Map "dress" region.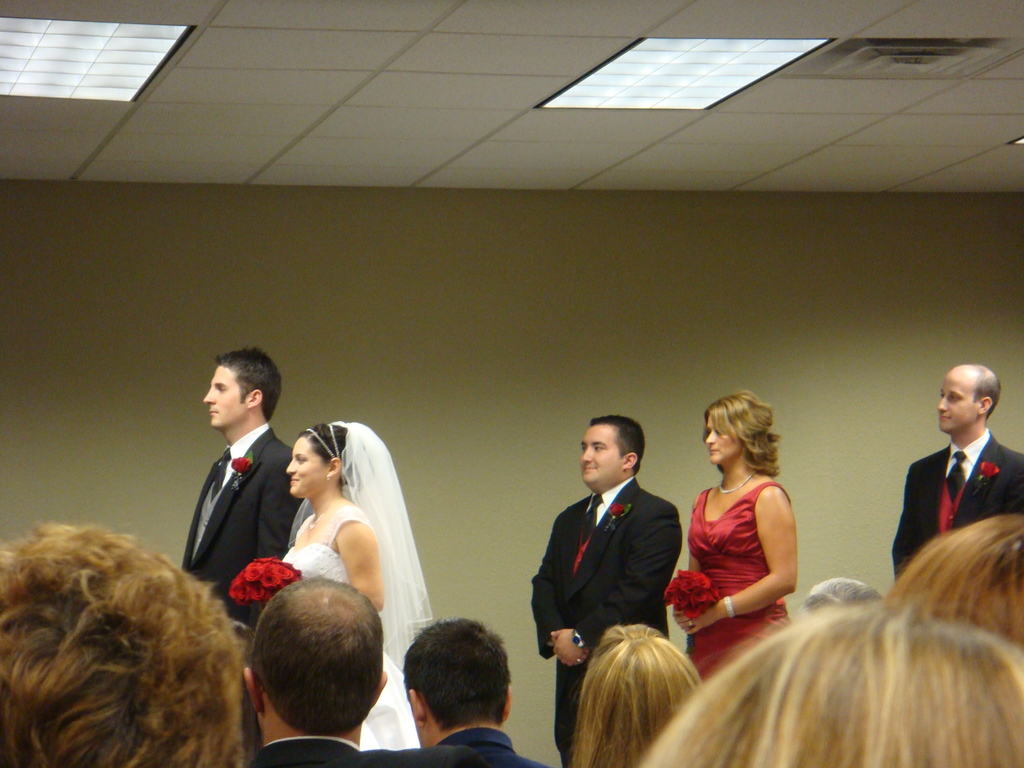
Mapped to {"x1": 686, "y1": 481, "x2": 792, "y2": 684}.
